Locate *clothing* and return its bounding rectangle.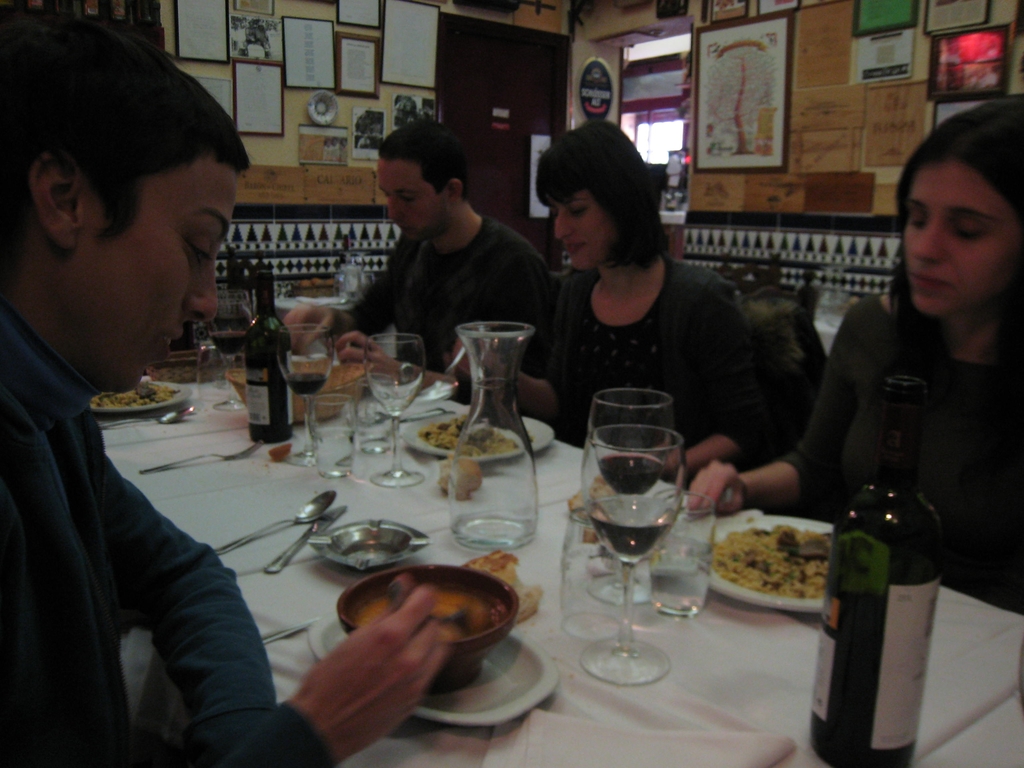
550, 264, 774, 467.
